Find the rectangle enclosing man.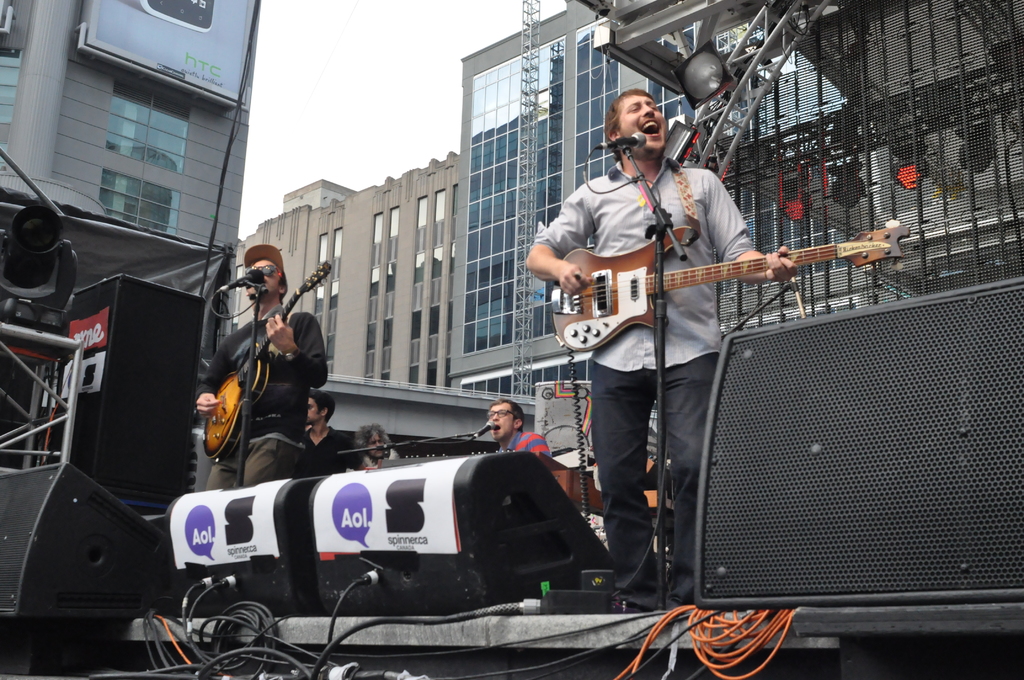
(204,263,334,483).
